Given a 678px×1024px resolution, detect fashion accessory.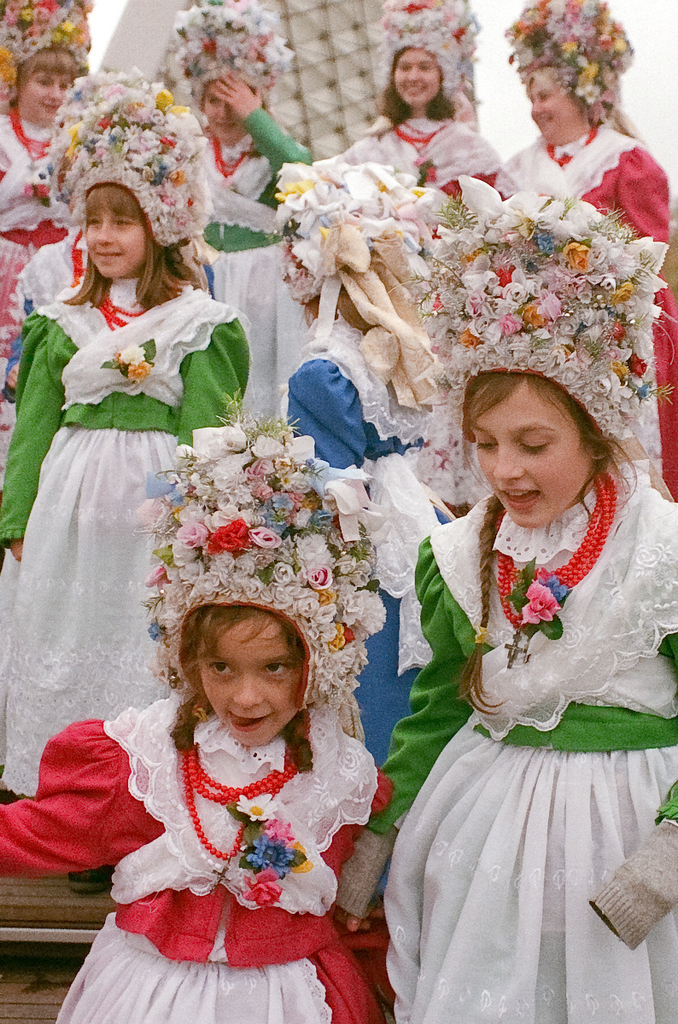
[472, 626, 489, 651].
